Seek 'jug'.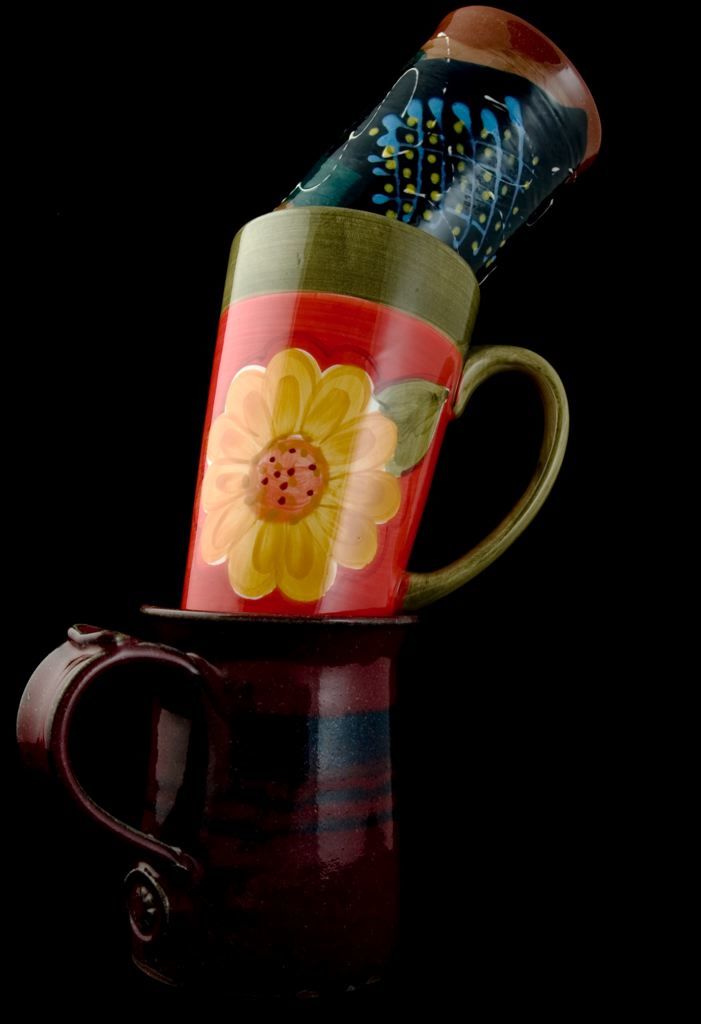
box=[11, 588, 421, 1023].
